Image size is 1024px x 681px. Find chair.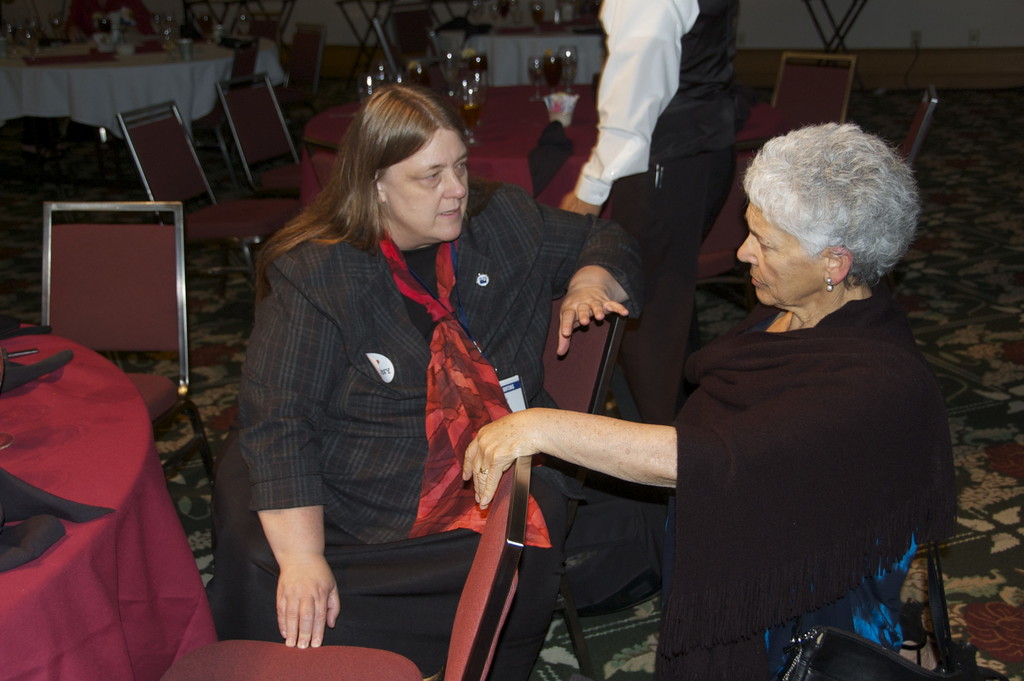
[378, 9, 450, 81].
